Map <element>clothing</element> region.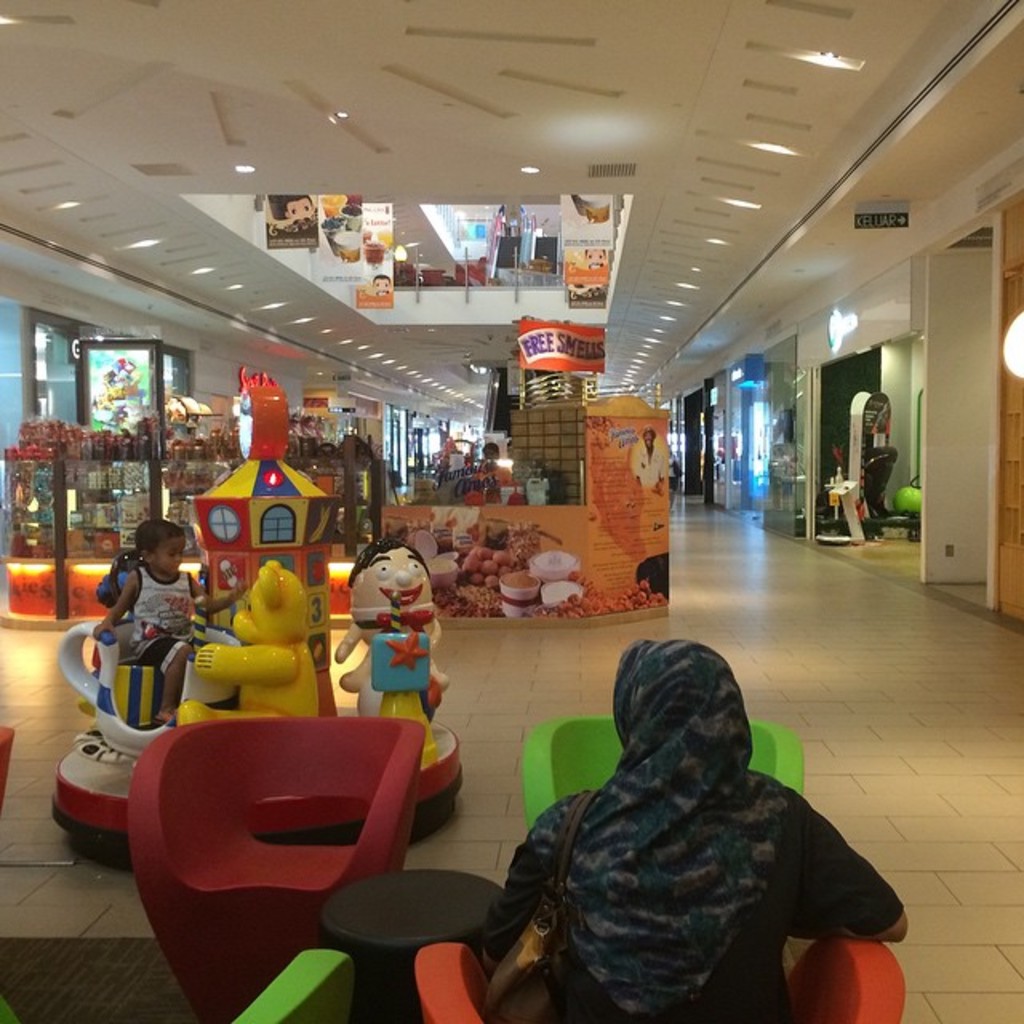
Mapped to x1=635, y1=442, x2=666, y2=491.
